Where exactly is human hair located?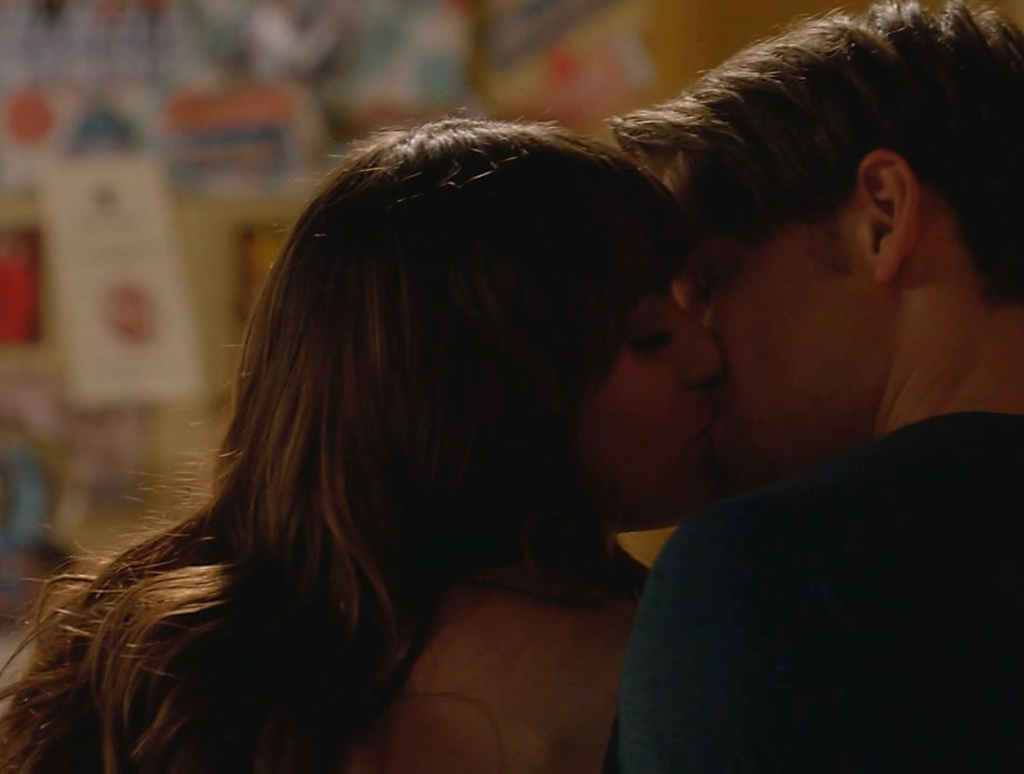
Its bounding box is 607 0 1023 309.
